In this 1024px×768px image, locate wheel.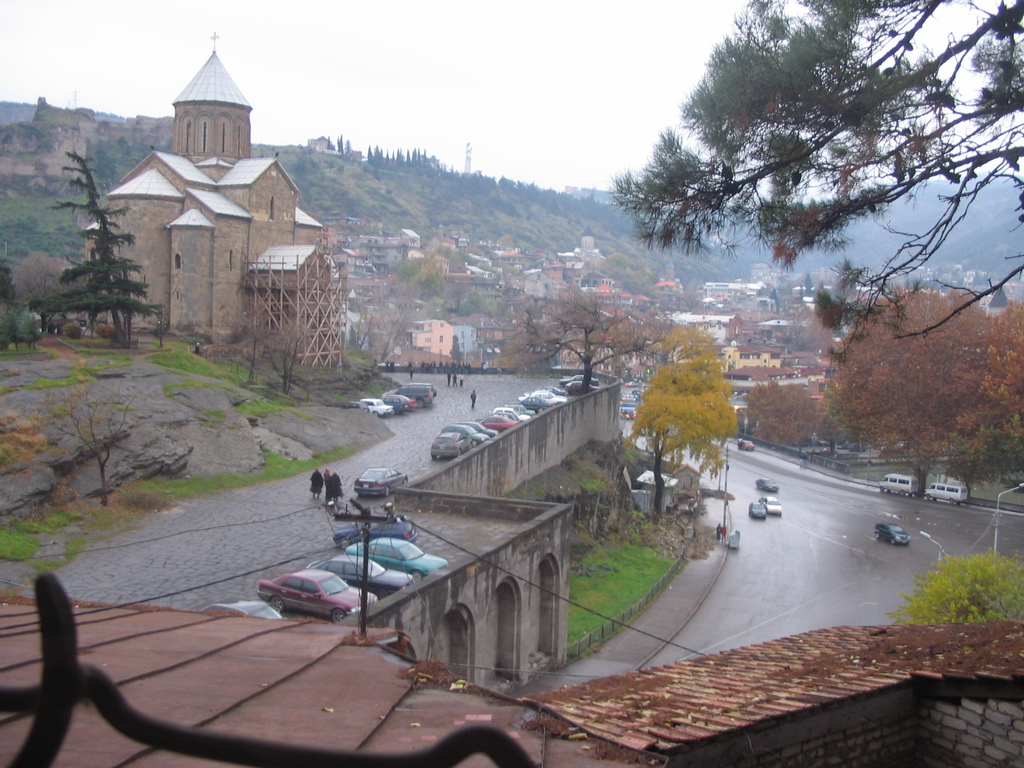
Bounding box: region(330, 603, 347, 619).
